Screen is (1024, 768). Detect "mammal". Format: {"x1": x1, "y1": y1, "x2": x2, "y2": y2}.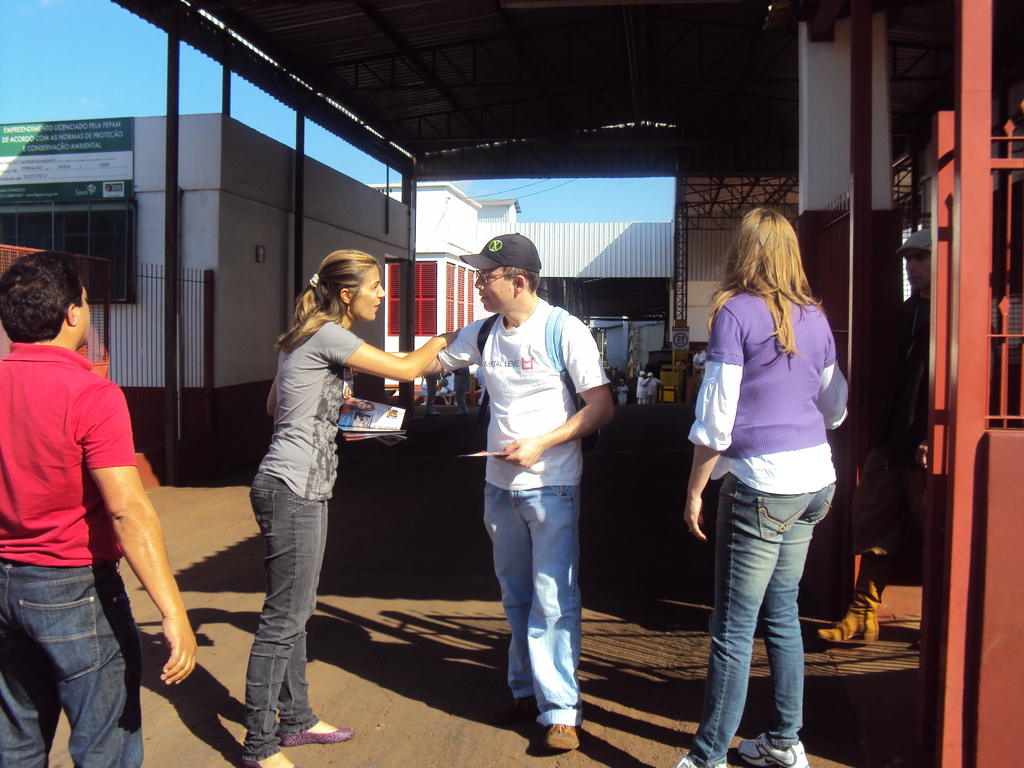
{"x1": 248, "y1": 246, "x2": 461, "y2": 767}.
